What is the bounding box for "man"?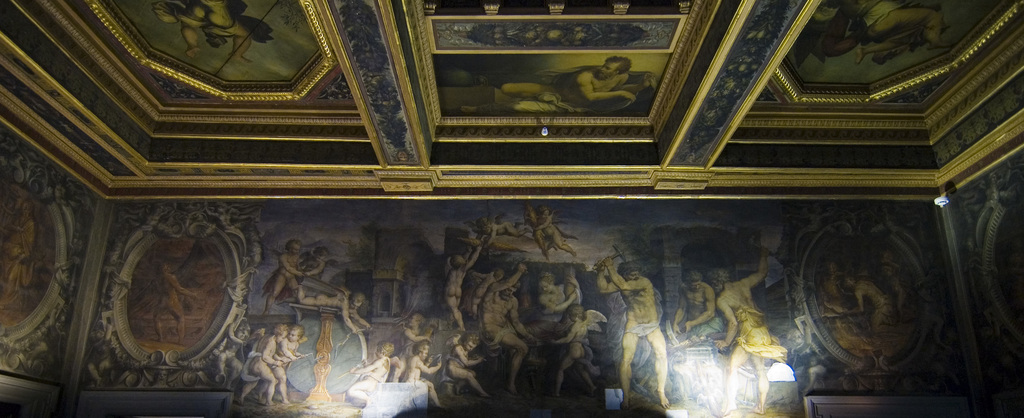
bbox(497, 52, 653, 119).
